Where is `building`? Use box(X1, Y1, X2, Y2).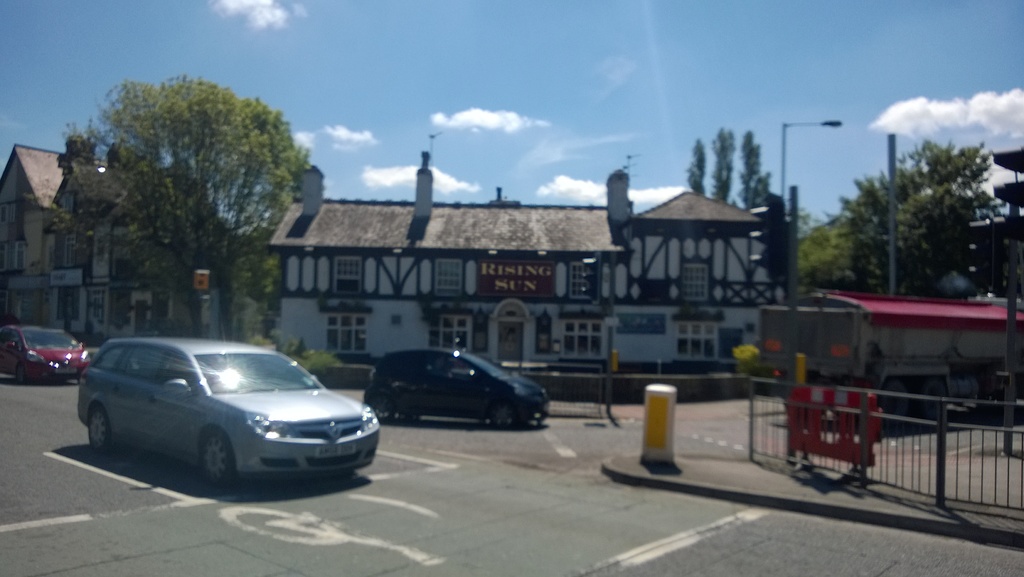
box(51, 163, 234, 346).
